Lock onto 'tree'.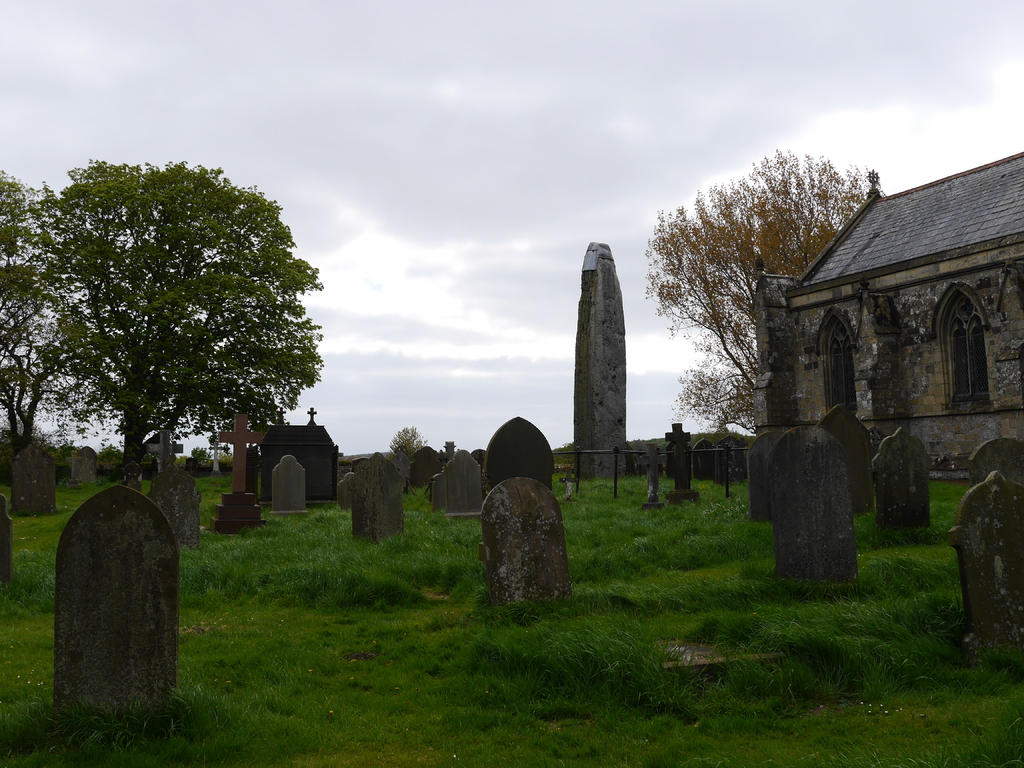
Locked: box(639, 152, 875, 430).
